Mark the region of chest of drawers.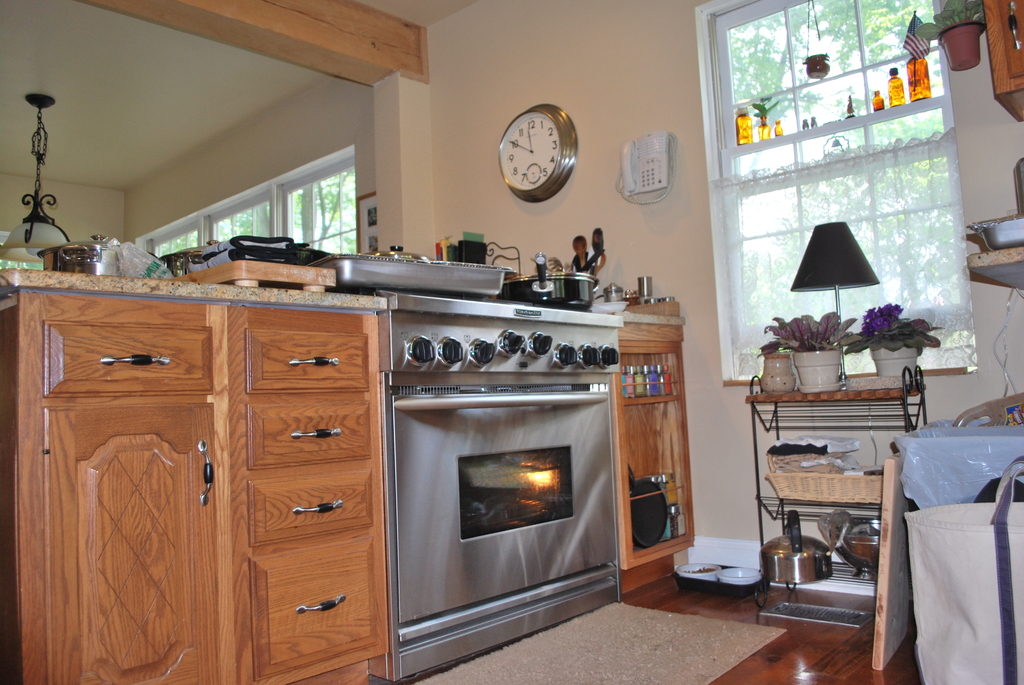
Region: 0/286/380/684.
